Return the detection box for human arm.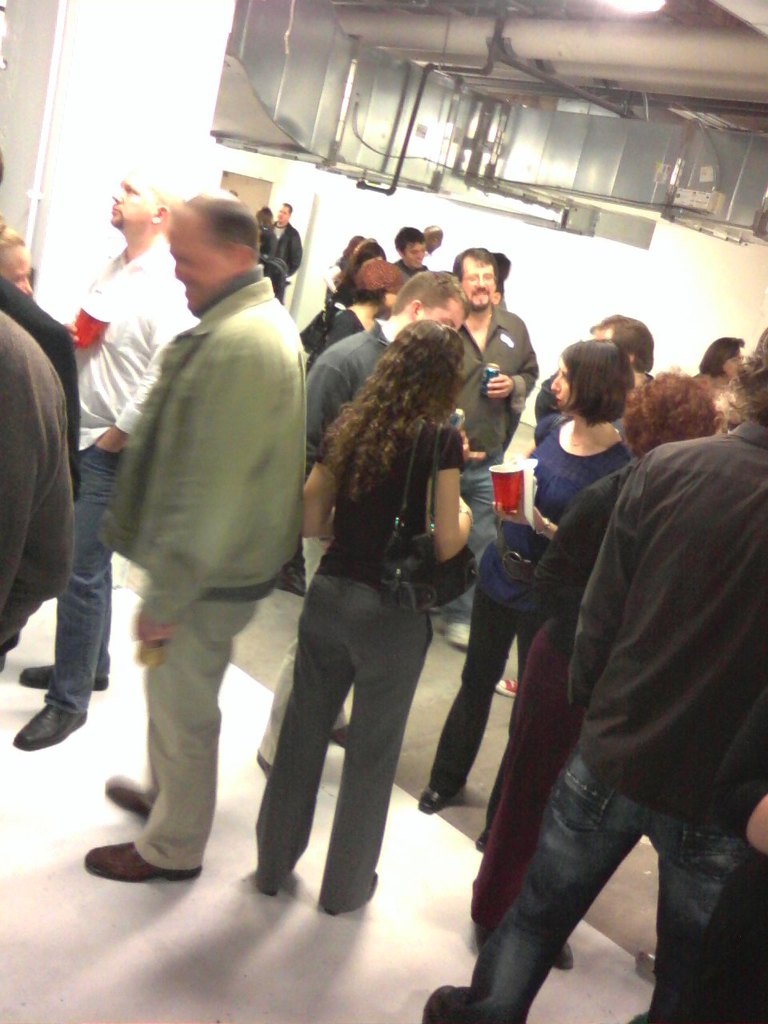
<bbox>711, 690, 767, 852</bbox>.
